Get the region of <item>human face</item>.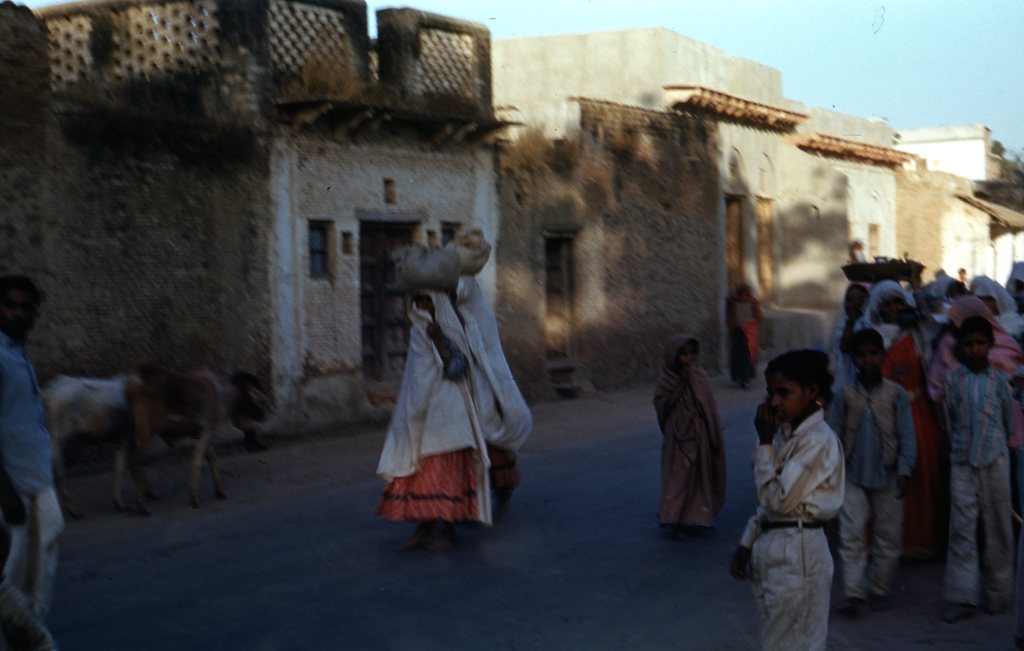
locate(767, 371, 805, 419).
